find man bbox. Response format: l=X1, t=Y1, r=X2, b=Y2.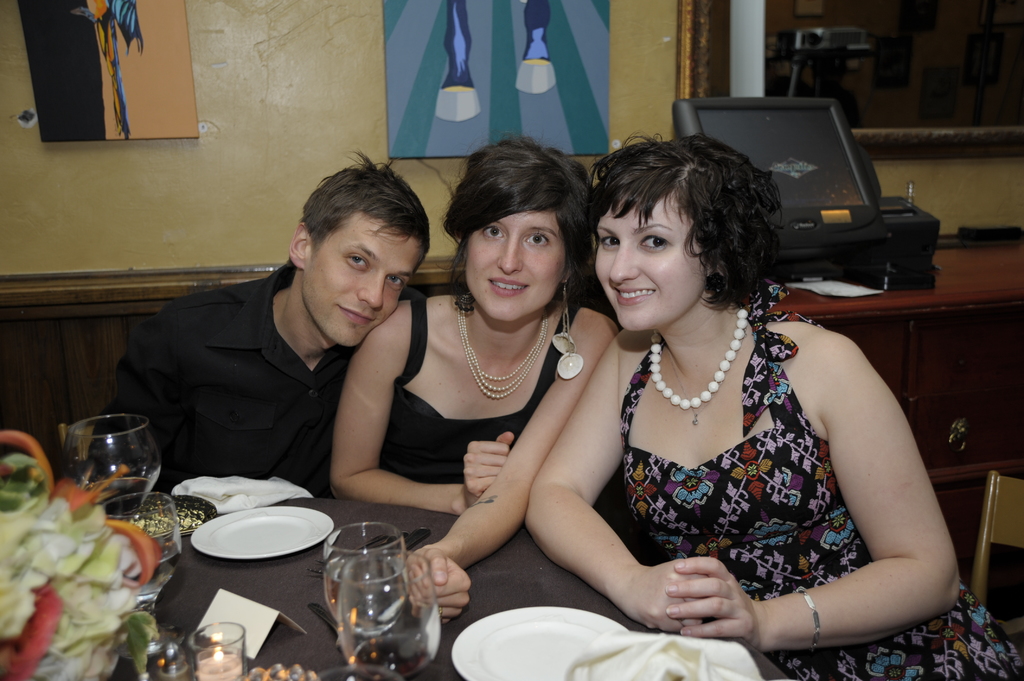
l=109, t=188, r=449, b=527.
